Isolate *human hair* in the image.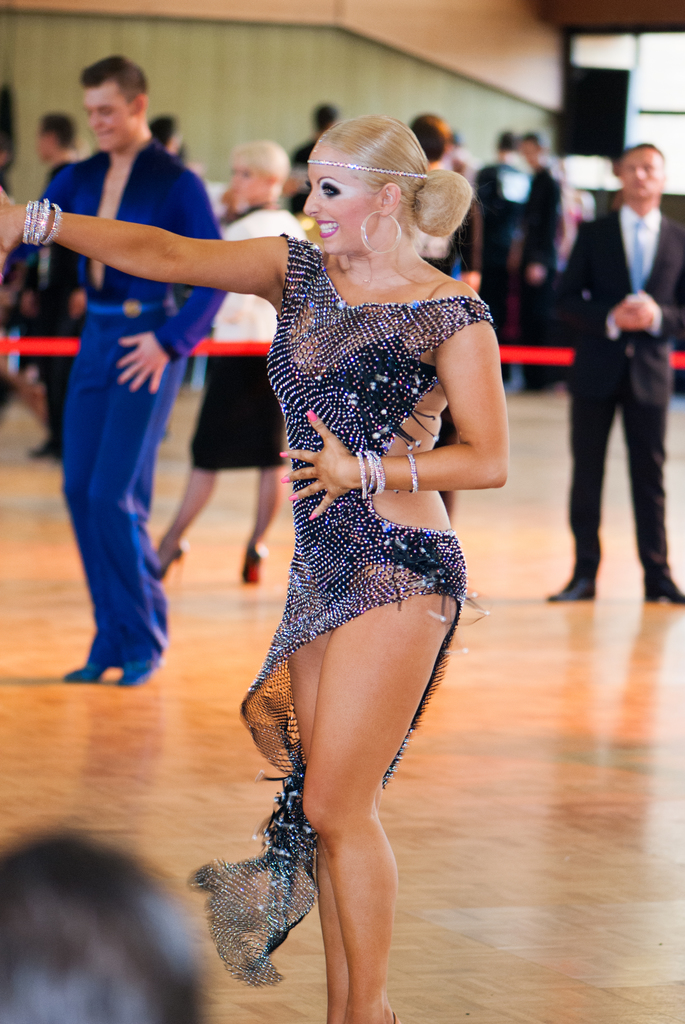
Isolated region: [left=294, top=116, right=450, bottom=262].
